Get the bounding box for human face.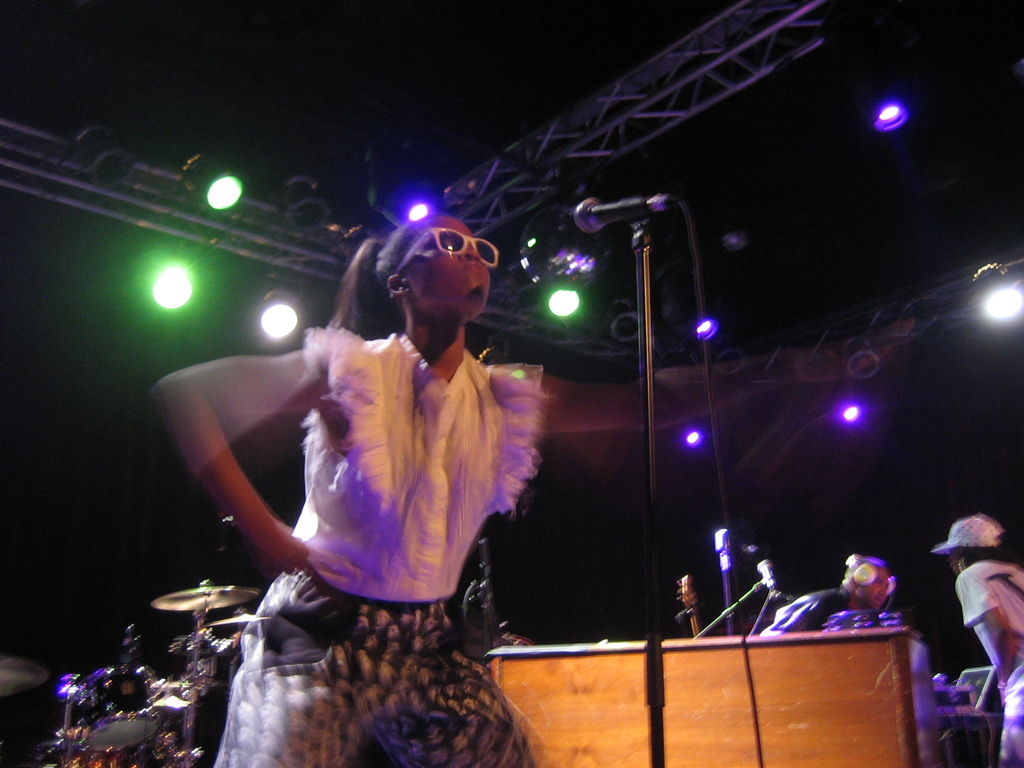
(404, 212, 488, 317).
